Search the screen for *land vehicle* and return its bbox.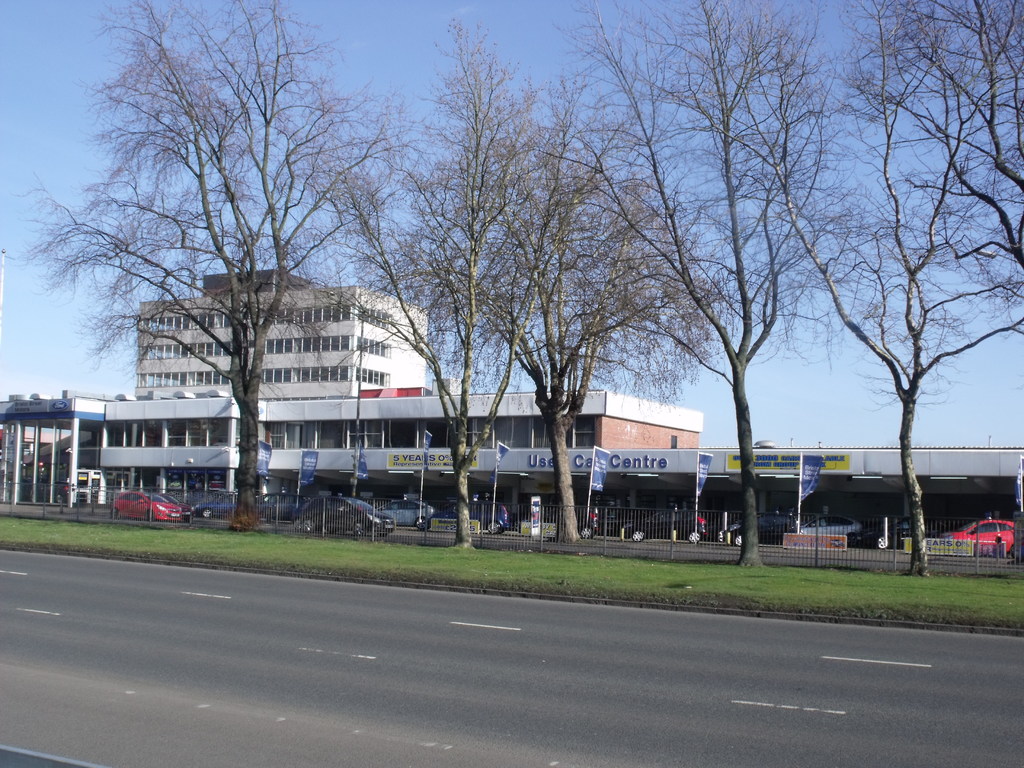
Found: box(109, 491, 182, 522).
